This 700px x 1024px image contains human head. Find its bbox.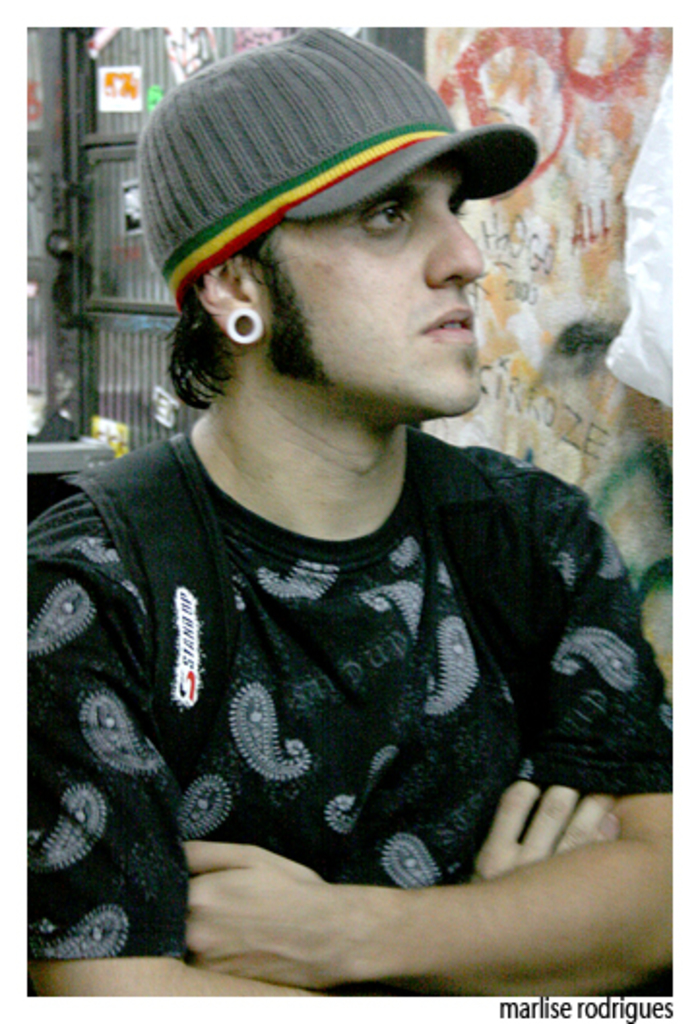
rect(153, 37, 527, 456).
